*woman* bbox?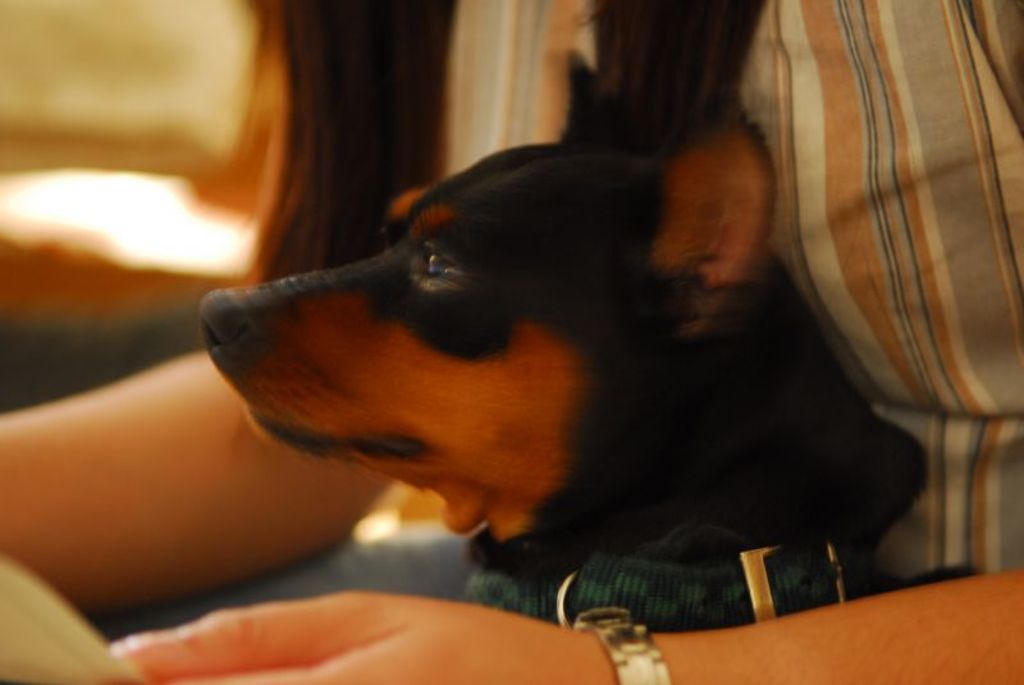
[left=0, top=0, right=1023, bottom=684]
